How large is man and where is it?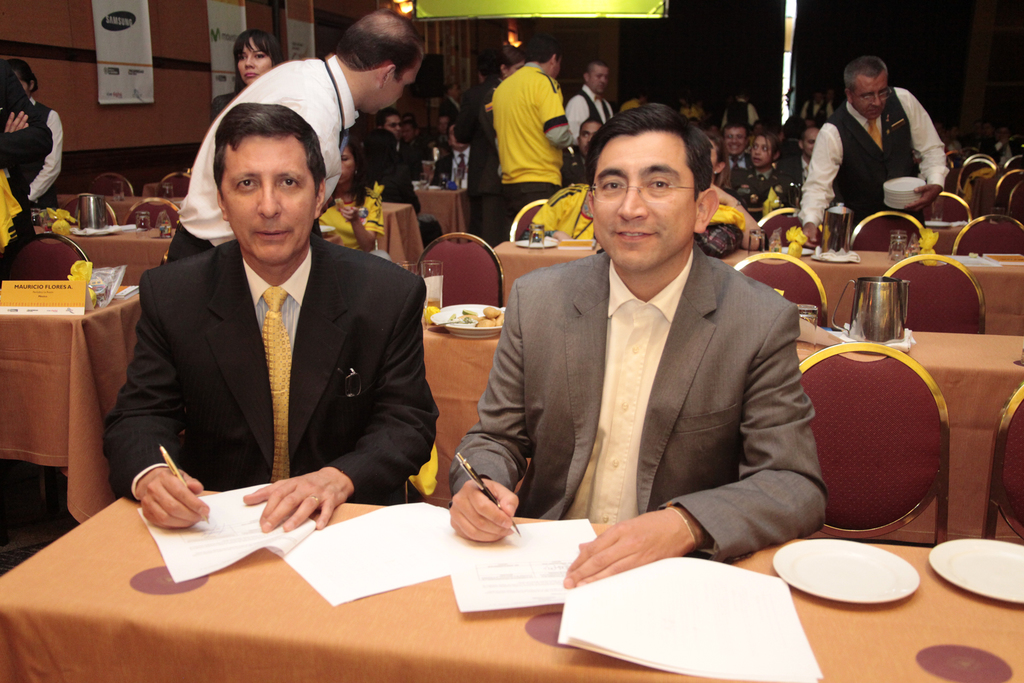
Bounding box: [429,121,489,233].
